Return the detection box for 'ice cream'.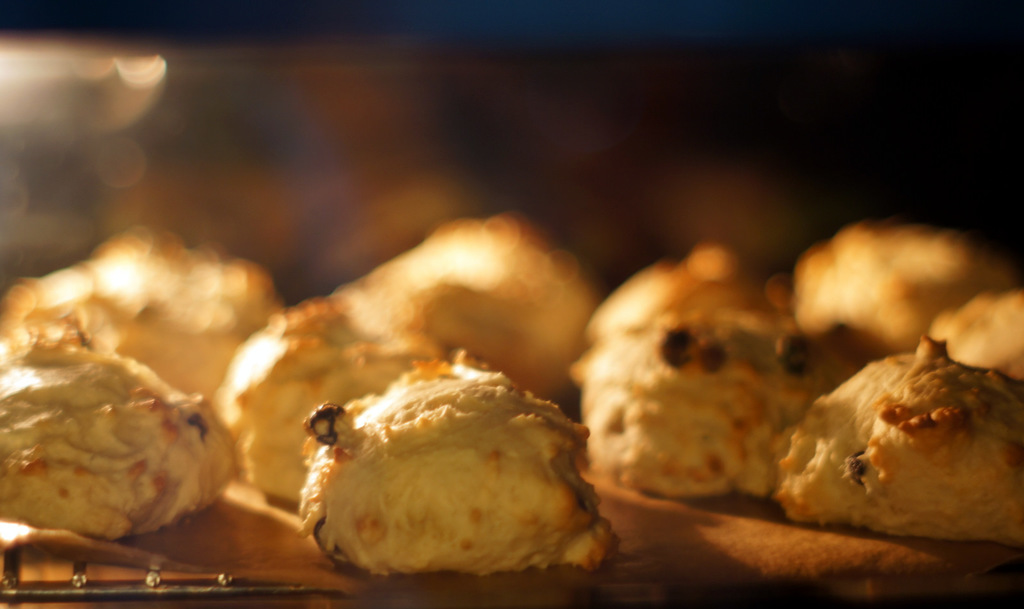
<box>8,326,241,561</box>.
